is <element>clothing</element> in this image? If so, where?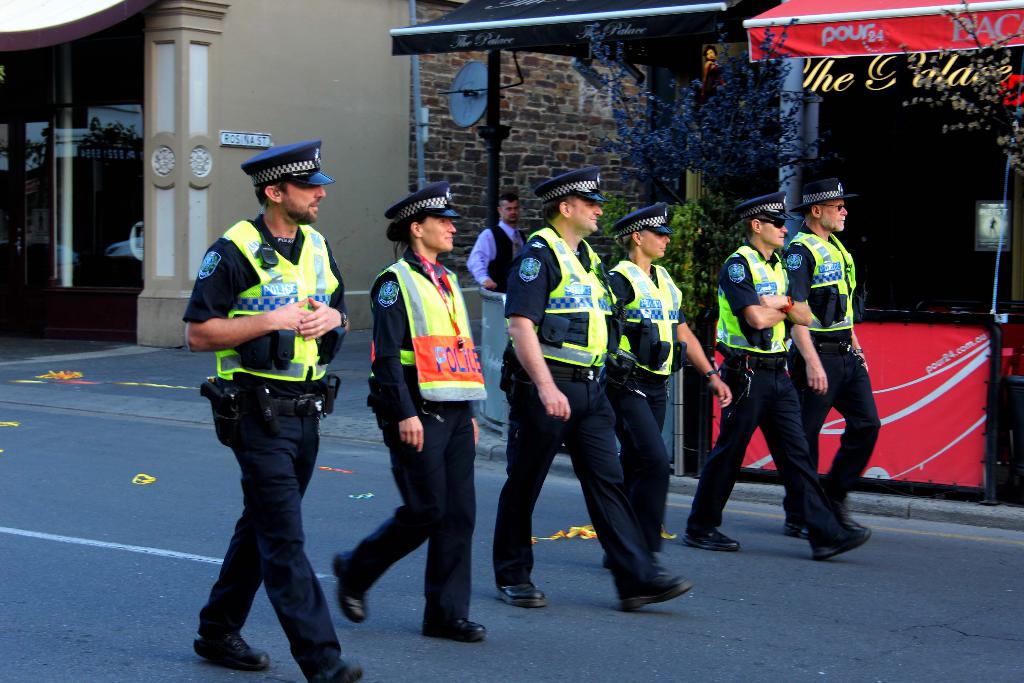
Yes, at detection(493, 219, 661, 598).
